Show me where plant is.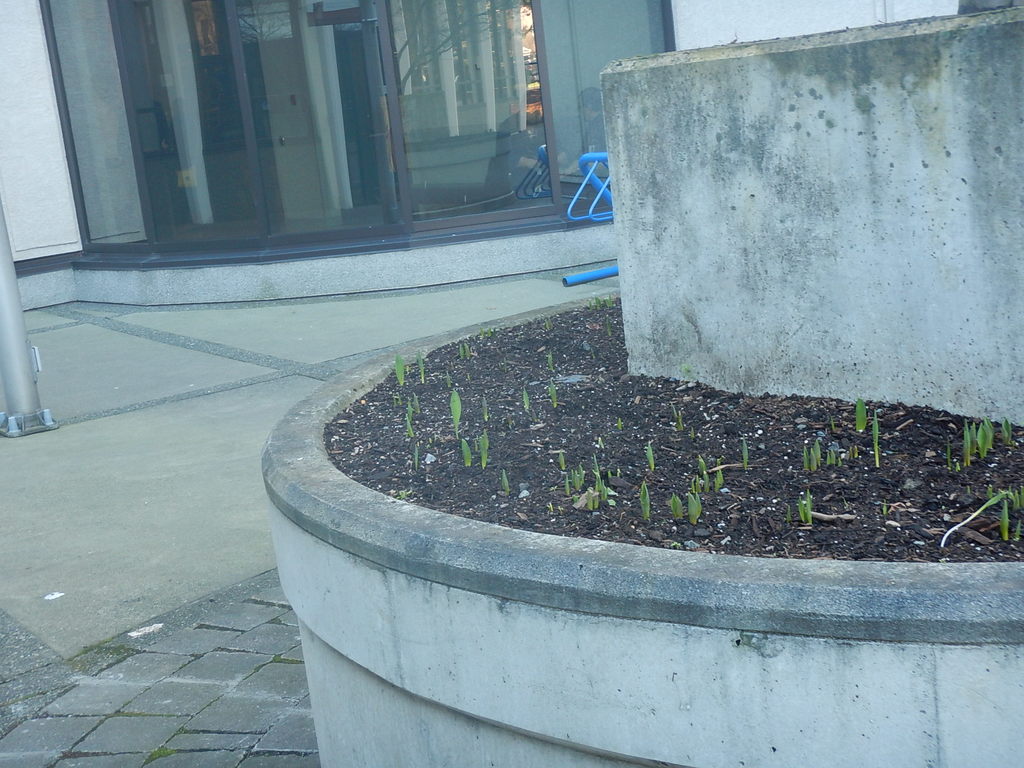
plant is at 1014:518:1023:540.
